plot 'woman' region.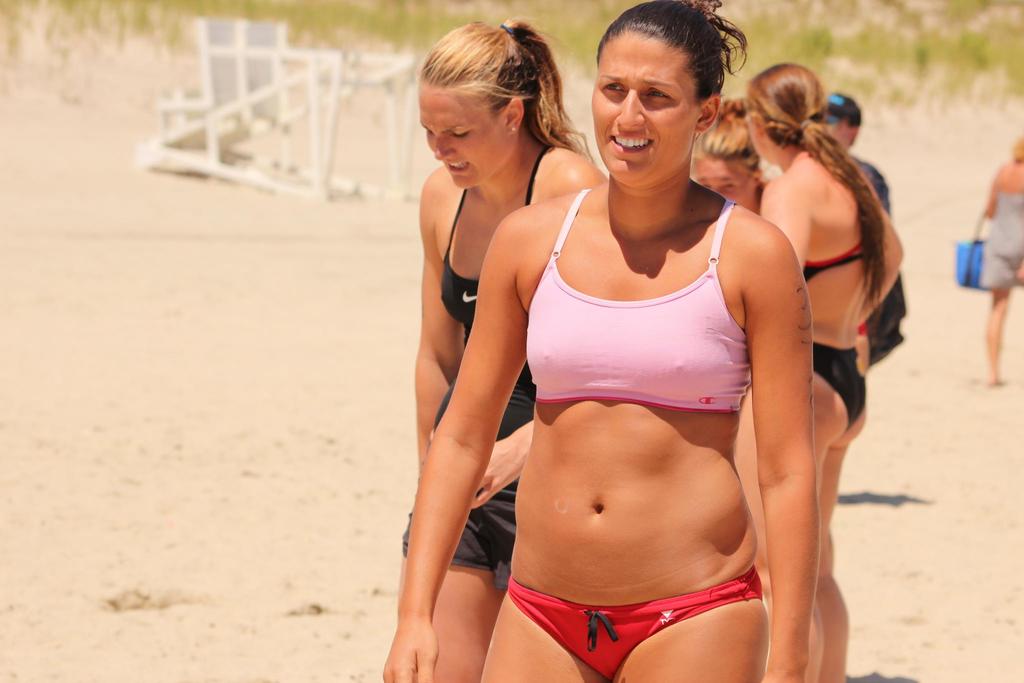
Plotted at [740, 60, 906, 682].
